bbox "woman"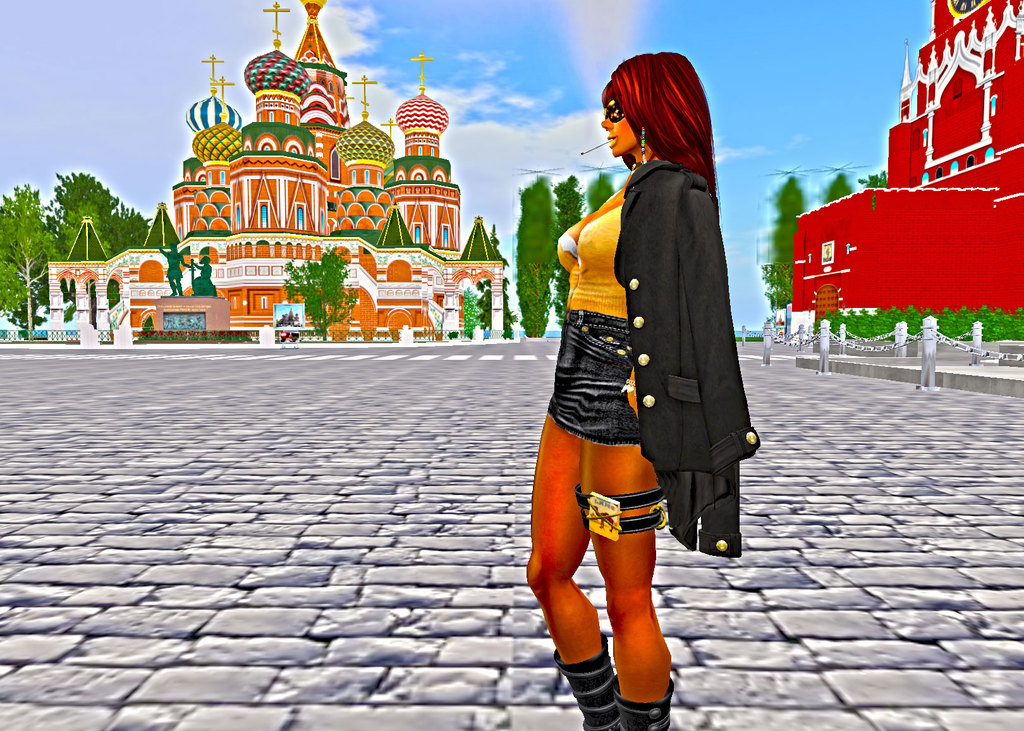
(x1=511, y1=51, x2=777, y2=730)
